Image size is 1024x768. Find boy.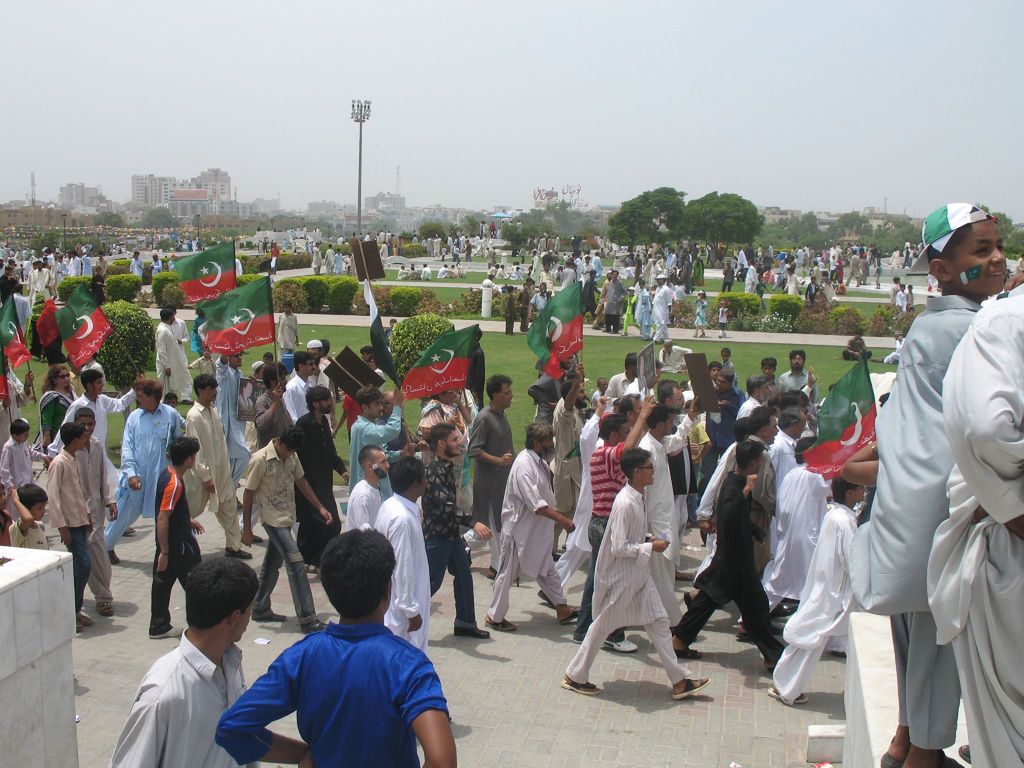
[x1=753, y1=273, x2=772, y2=309].
